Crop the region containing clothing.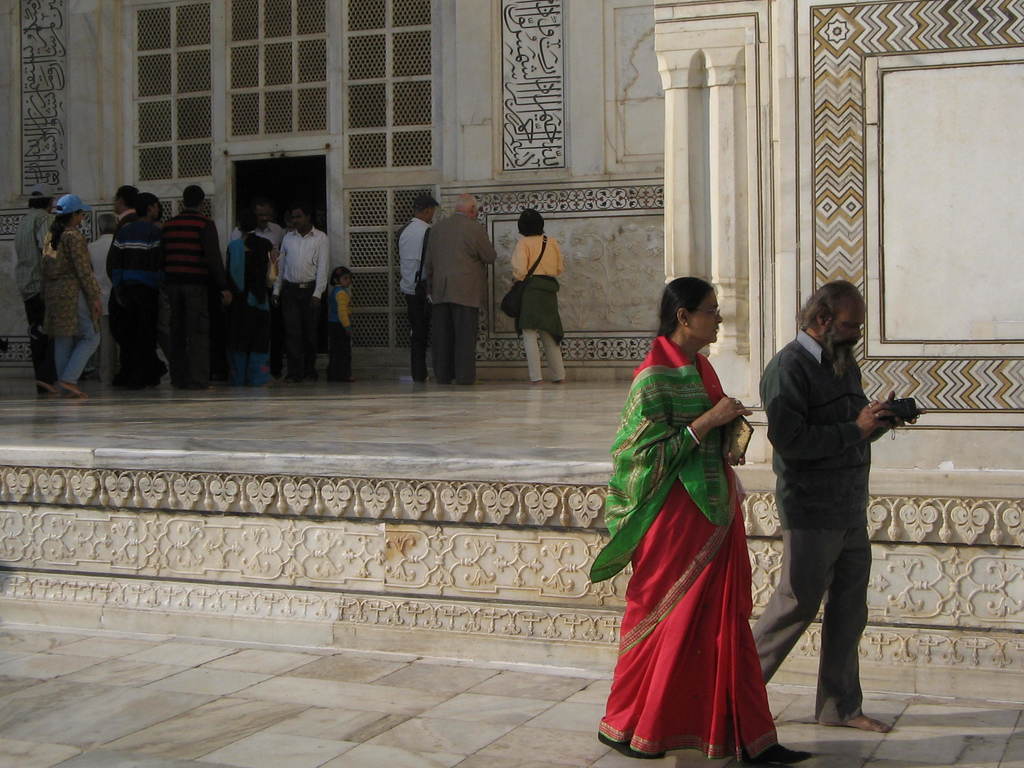
Crop region: box(243, 225, 292, 268).
